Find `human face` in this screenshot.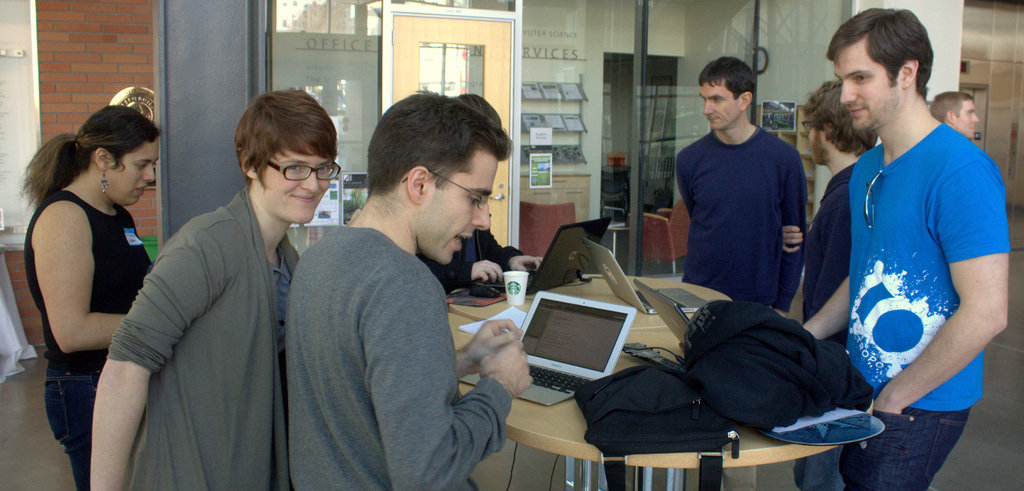
The bounding box for `human face` is detection(429, 162, 504, 269).
